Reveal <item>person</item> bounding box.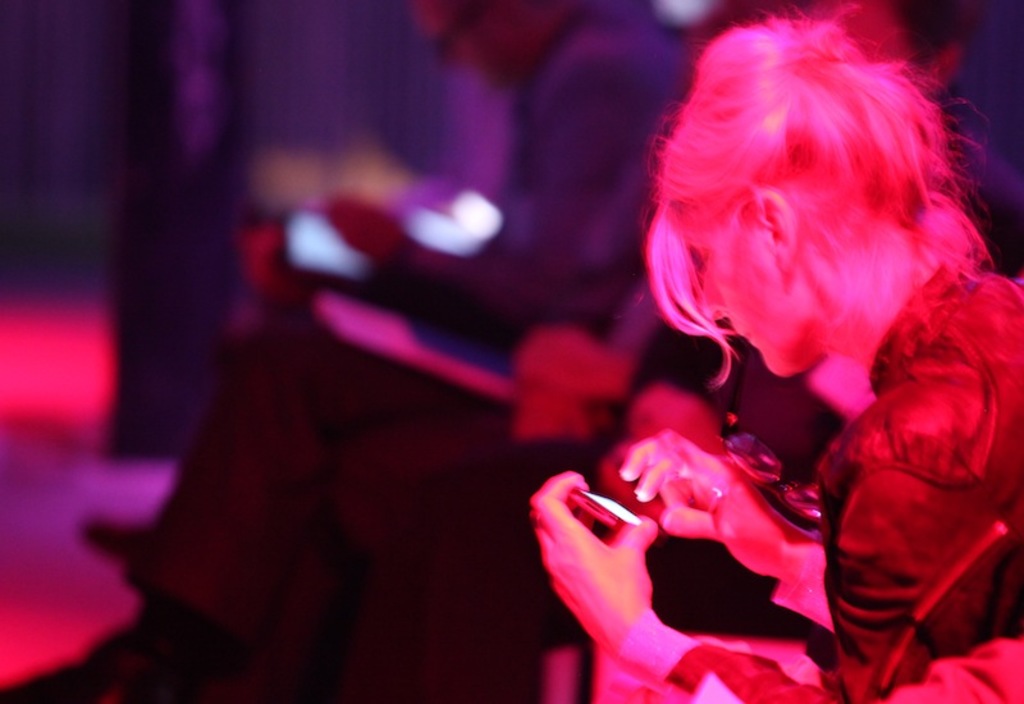
Revealed: {"left": 503, "top": 0, "right": 1019, "bottom": 703}.
